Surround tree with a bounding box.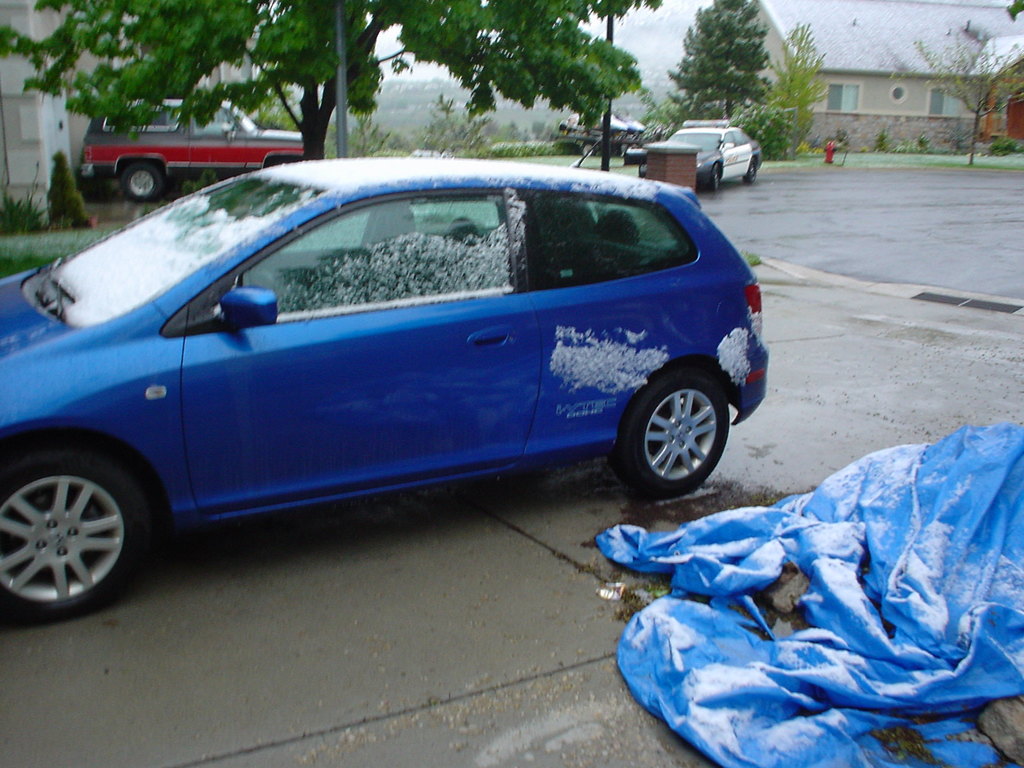
(891, 22, 1023, 161).
